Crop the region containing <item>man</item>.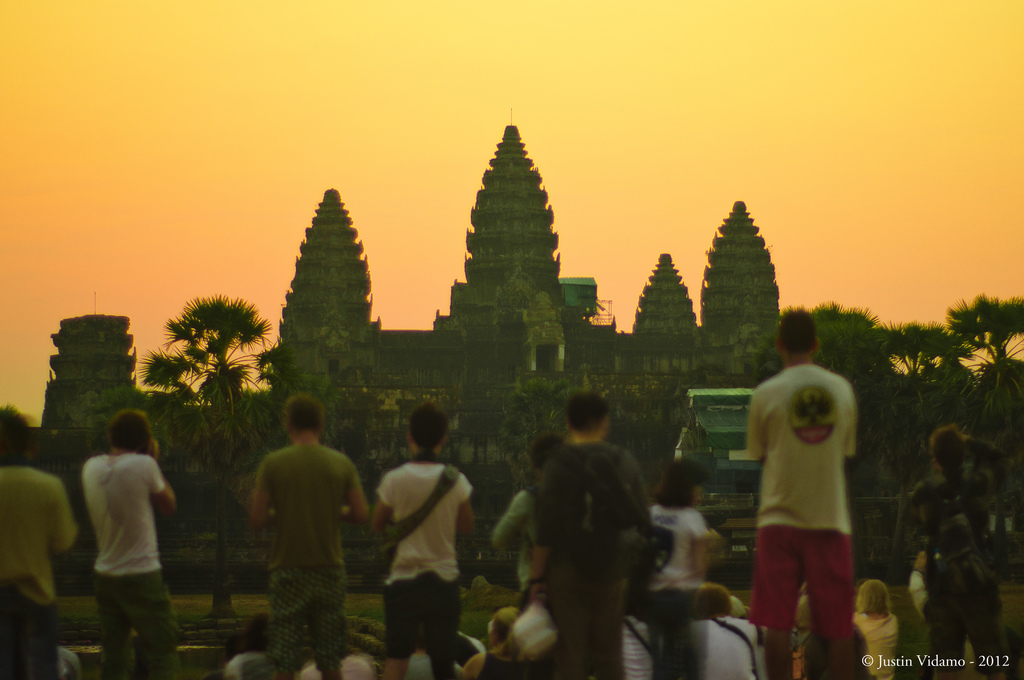
Crop region: <region>689, 585, 767, 679</region>.
